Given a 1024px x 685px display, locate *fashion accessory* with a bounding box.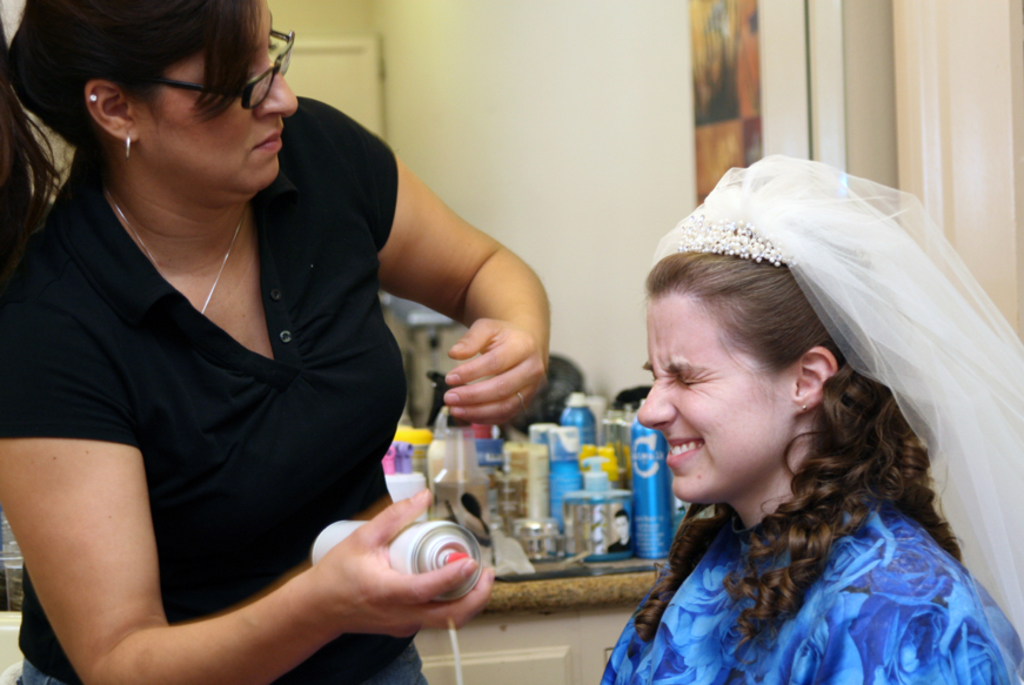
Located: <bbox>85, 89, 102, 106</bbox>.
